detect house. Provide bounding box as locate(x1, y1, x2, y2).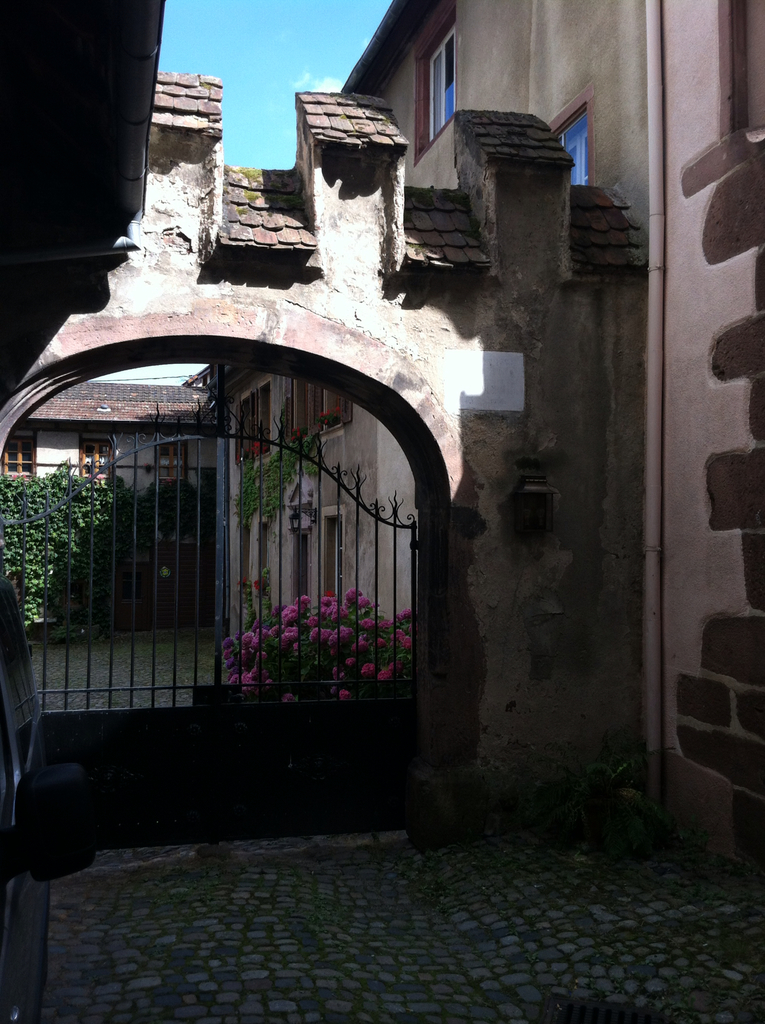
locate(1, 378, 223, 502).
